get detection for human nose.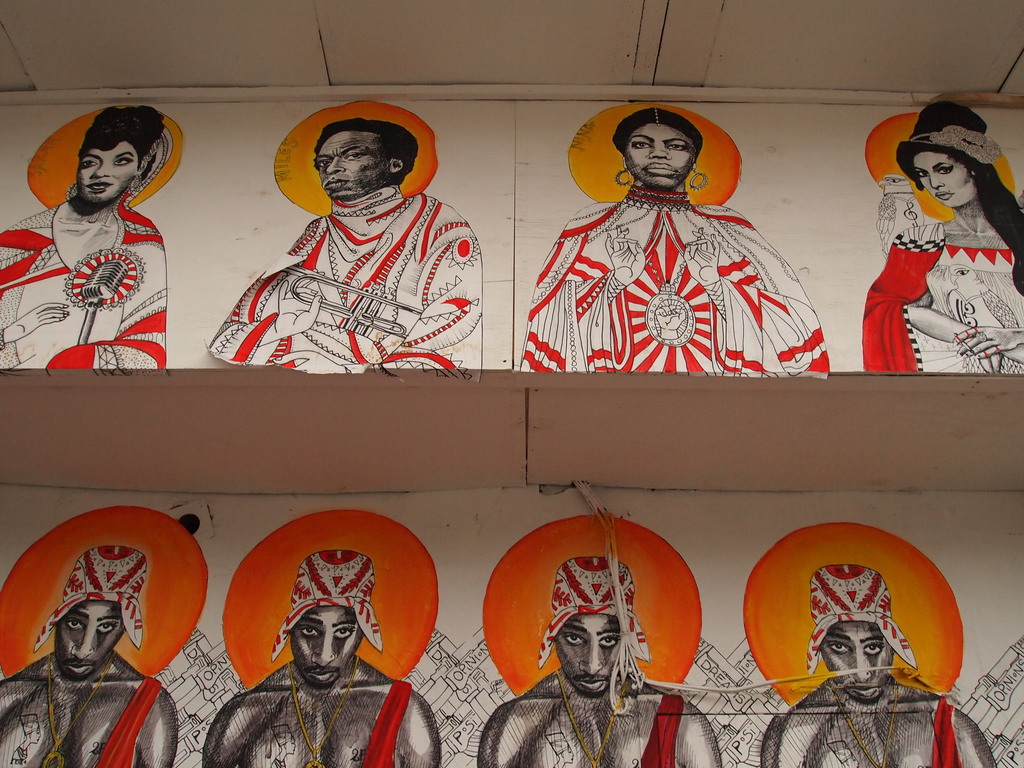
Detection: [578,642,605,680].
